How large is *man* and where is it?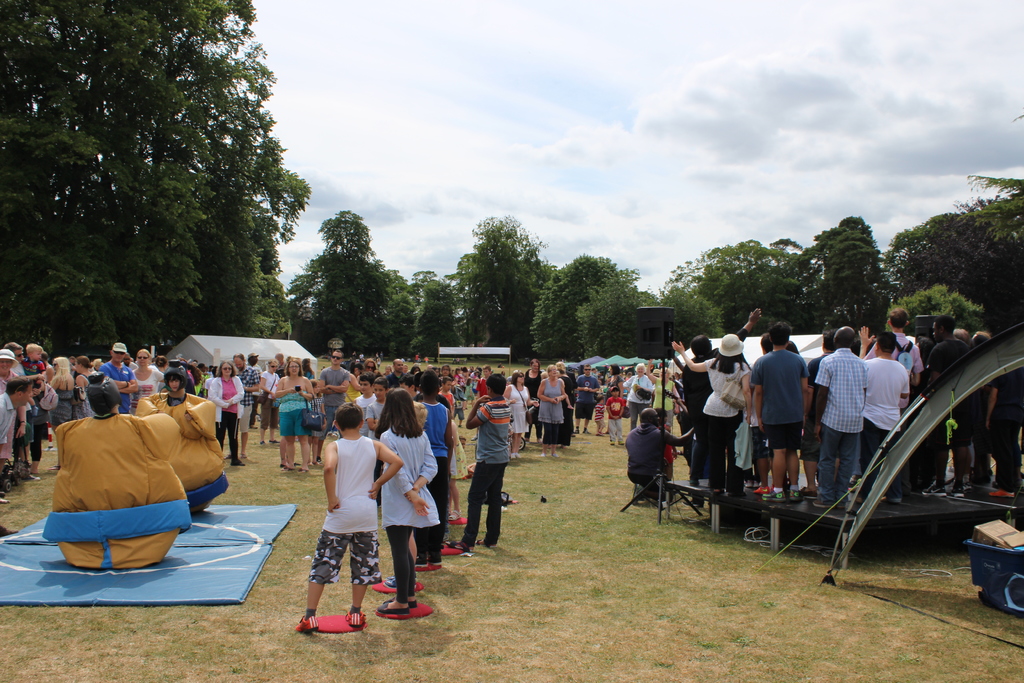
Bounding box: x1=622 y1=406 x2=698 y2=508.
